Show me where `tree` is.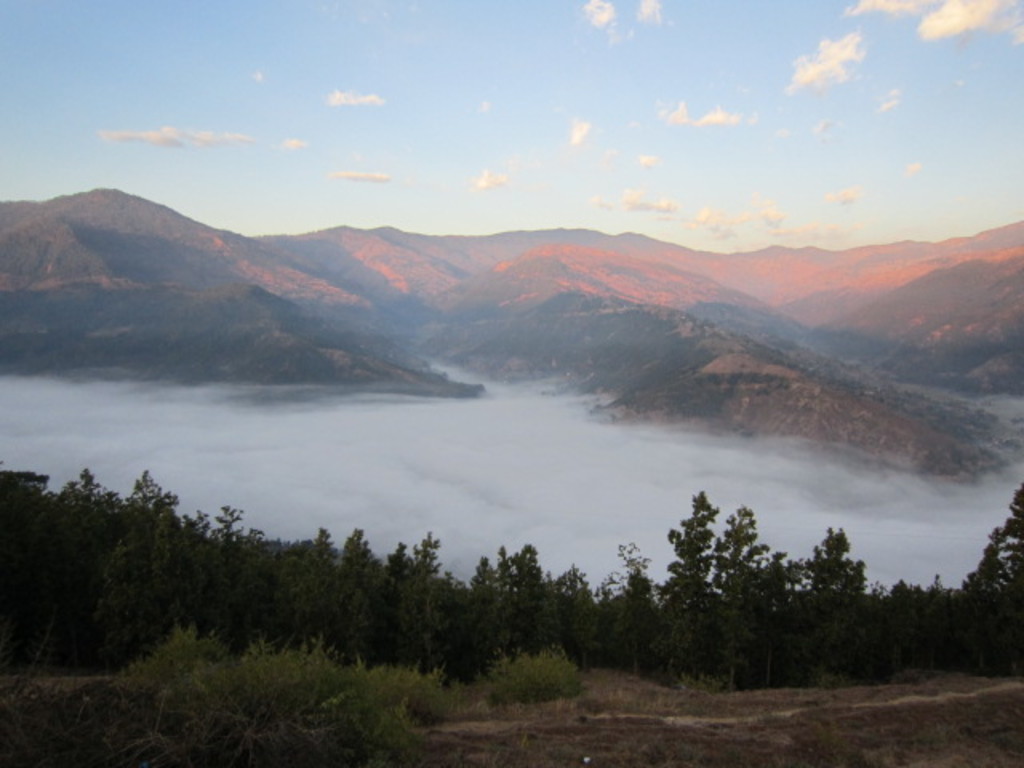
`tree` is at box(654, 480, 790, 650).
